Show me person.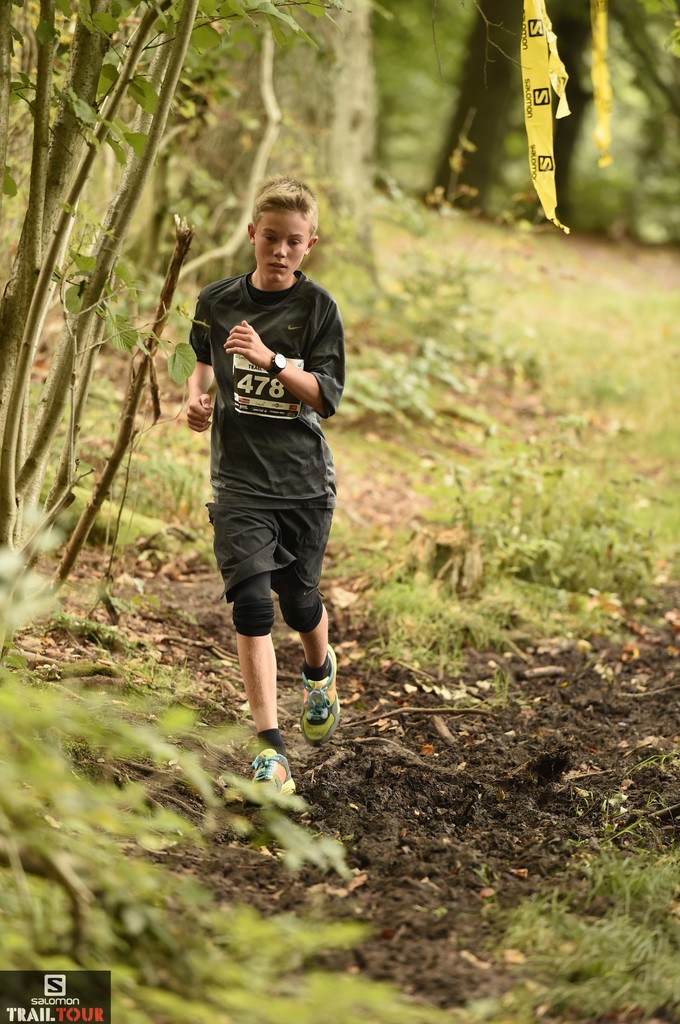
person is here: 178 153 352 790.
